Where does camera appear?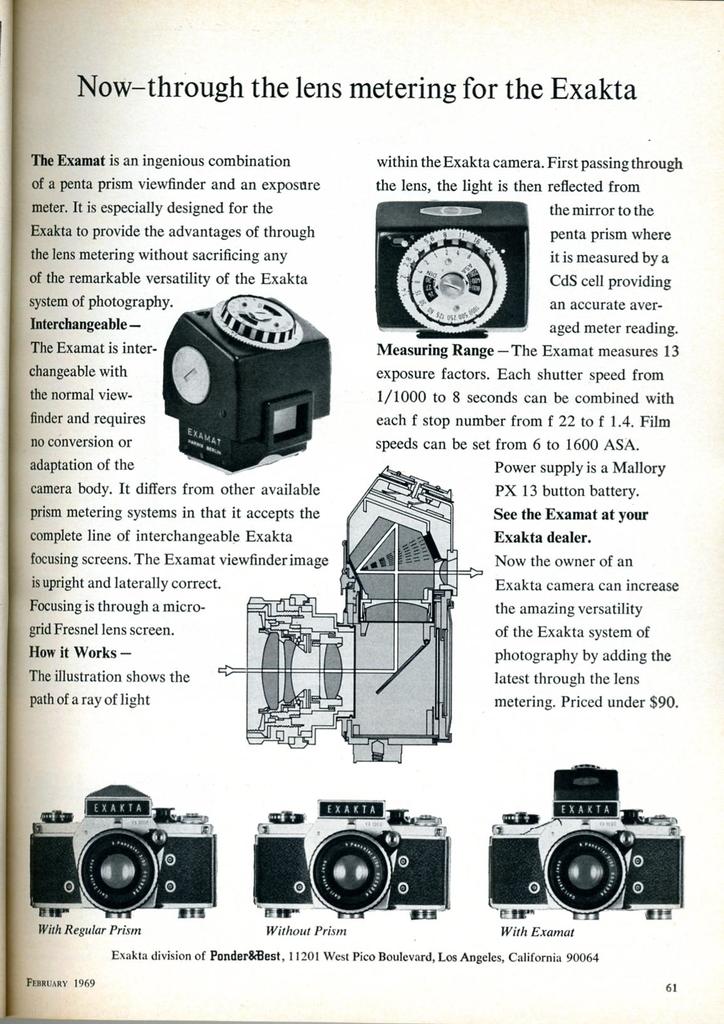
Appears at <region>155, 285, 325, 473</region>.
